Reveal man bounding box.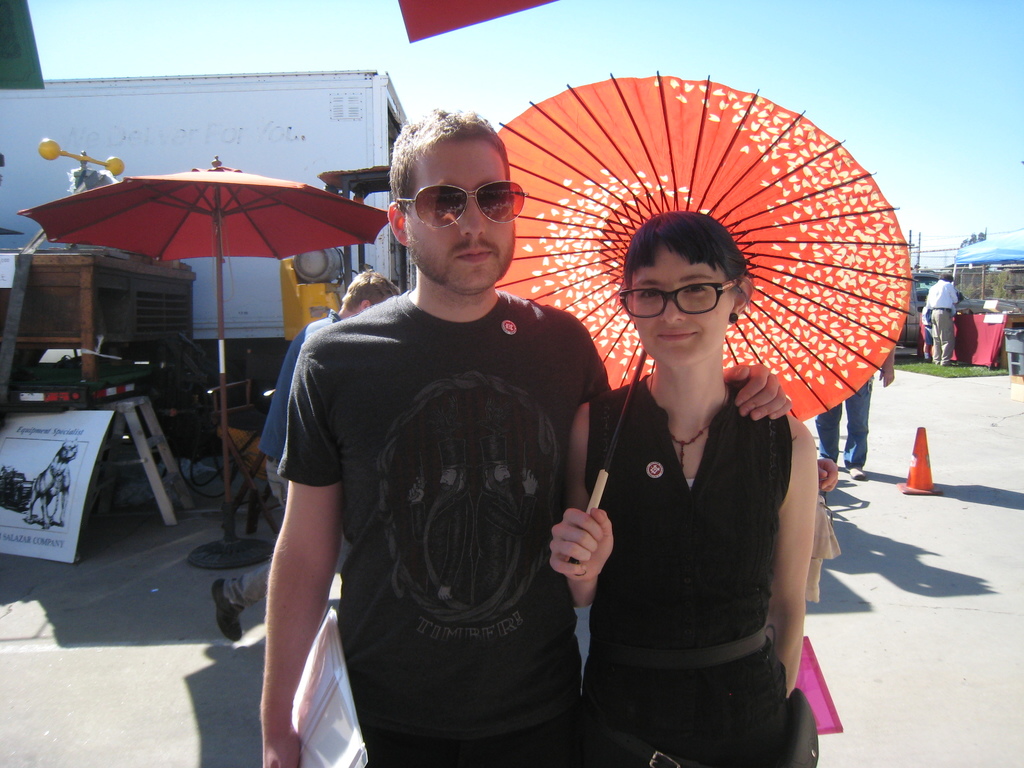
Revealed: (x1=257, y1=105, x2=796, y2=767).
